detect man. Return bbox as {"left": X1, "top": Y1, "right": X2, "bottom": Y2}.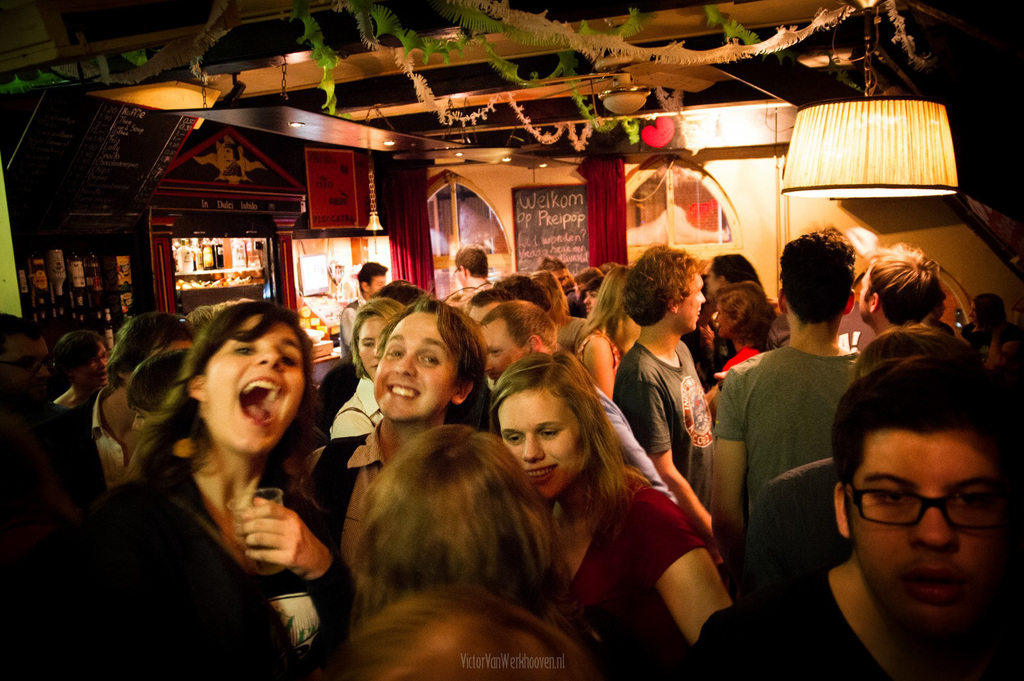
{"left": 343, "top": 258, "right": 386, "bottom": 355}.
